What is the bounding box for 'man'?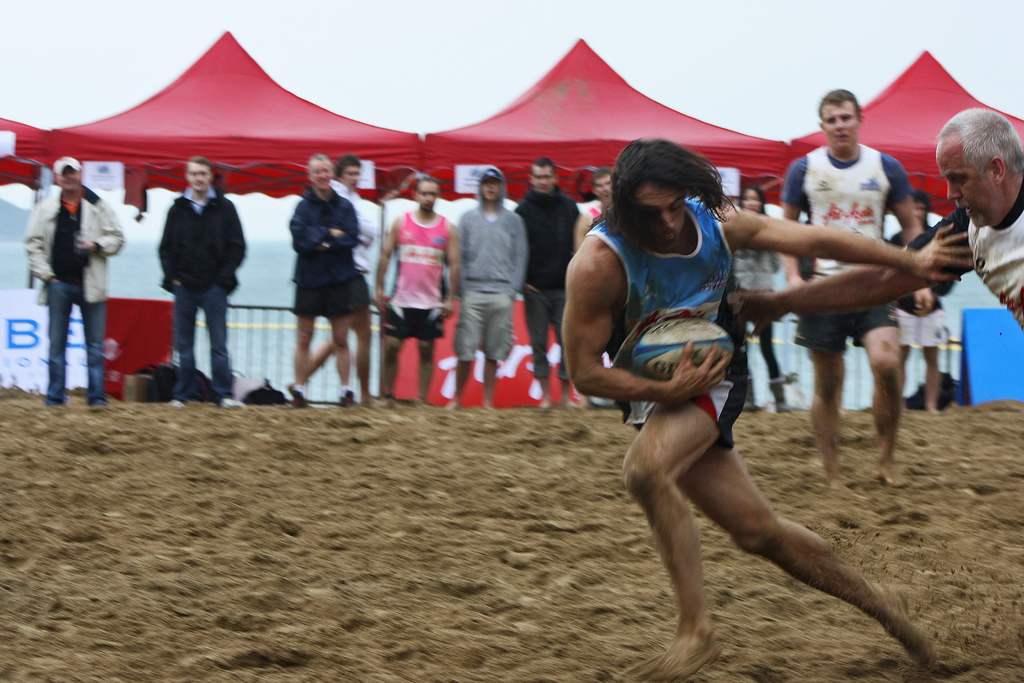
locate(514, 154, 577, 410).
